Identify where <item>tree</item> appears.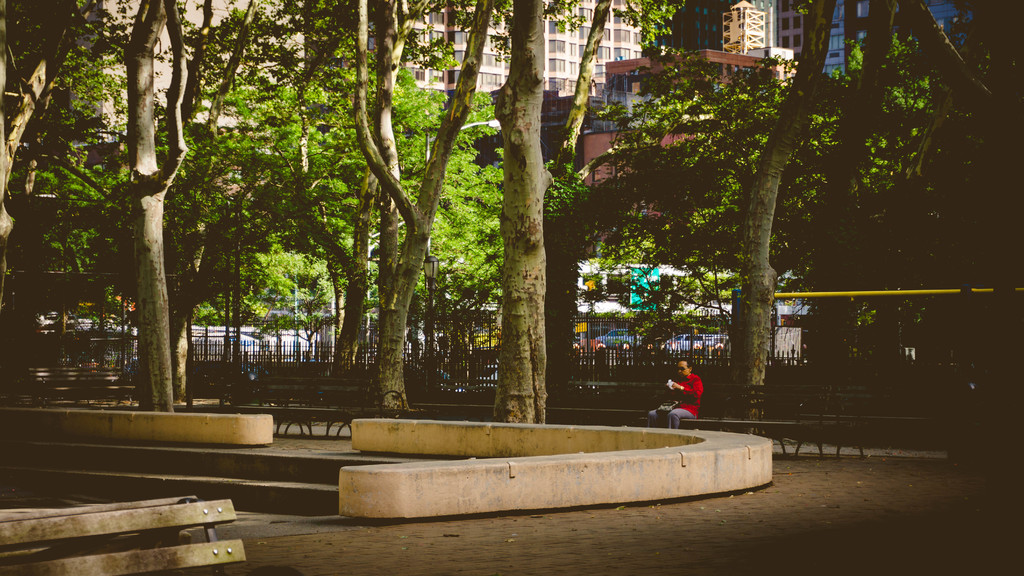
Appears at 33 3 270 422.
